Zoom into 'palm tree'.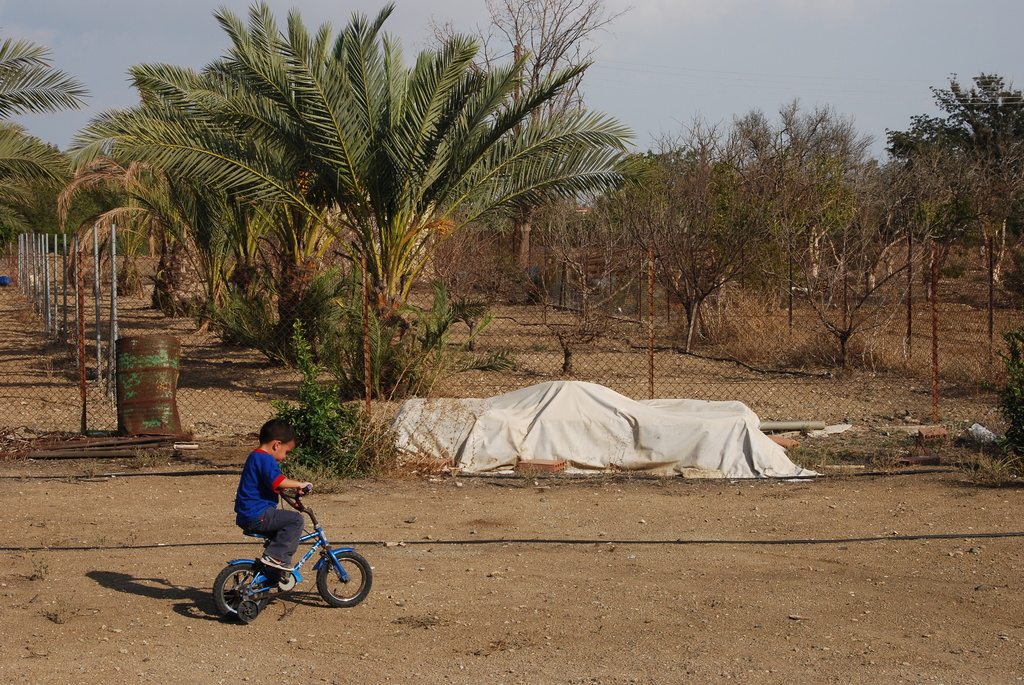
Zoom target: select_region(46, 0, 381, 329).
